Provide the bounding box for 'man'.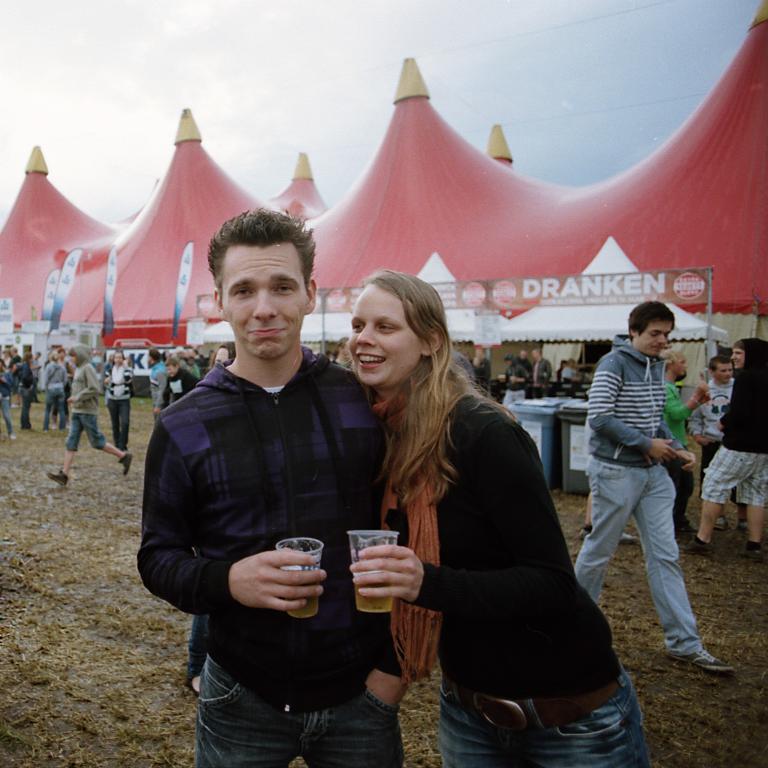
563 355 586 391.
